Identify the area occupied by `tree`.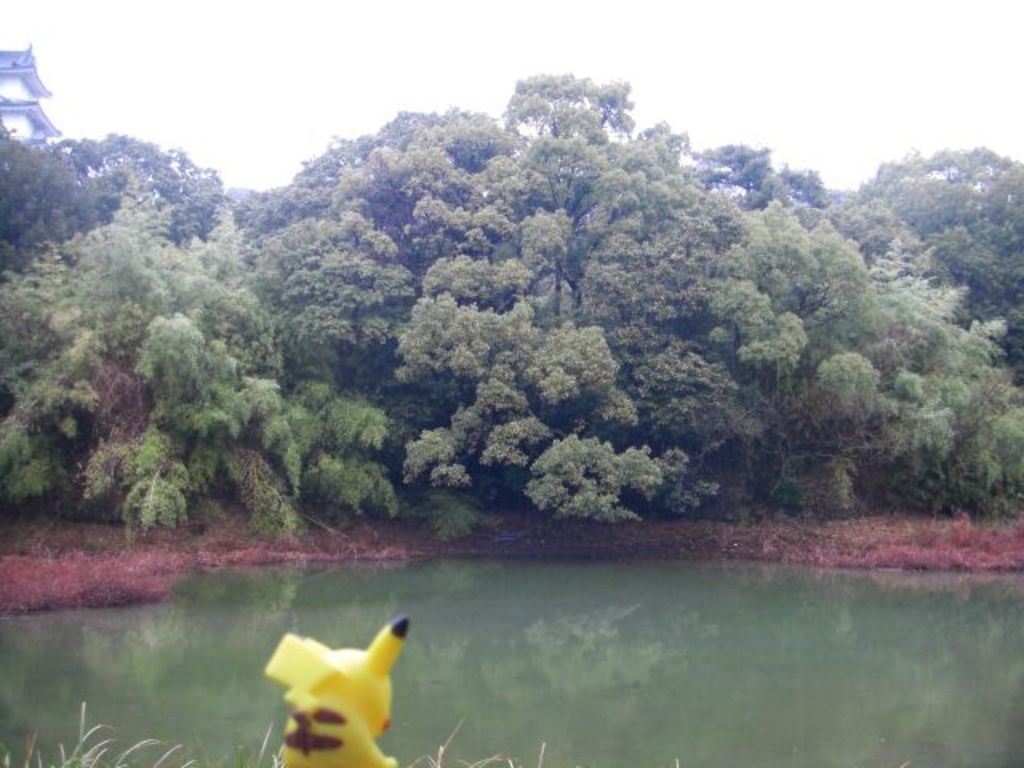
Area: (x1=414, y1=163, x2=586, y2=306).
